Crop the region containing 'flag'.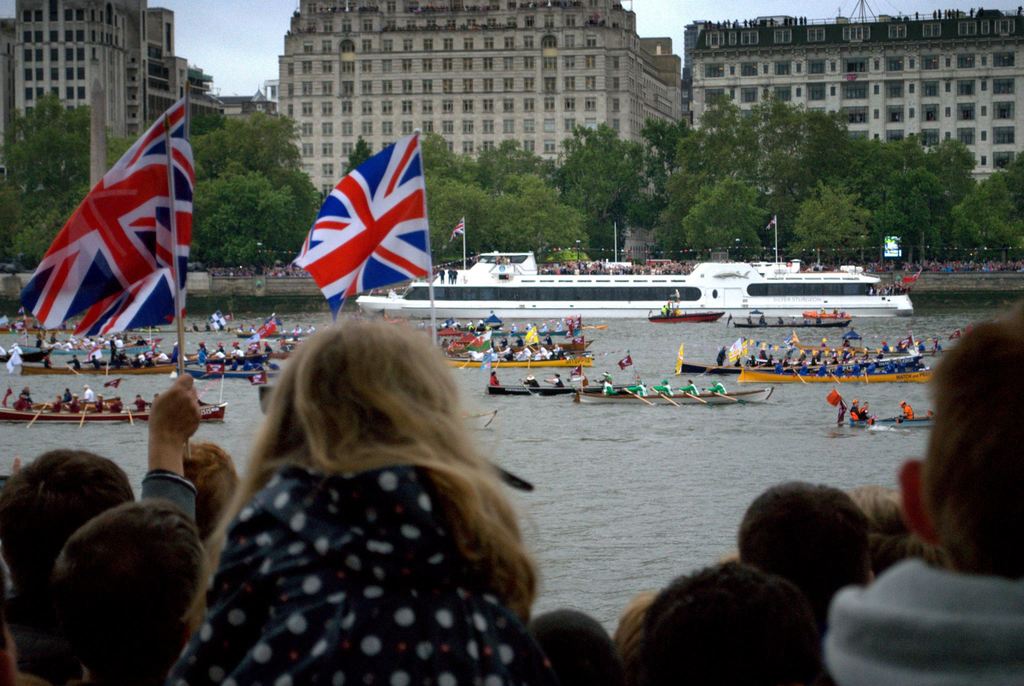
Crop region: [left=724, top=335, right=758, bottom=361].
